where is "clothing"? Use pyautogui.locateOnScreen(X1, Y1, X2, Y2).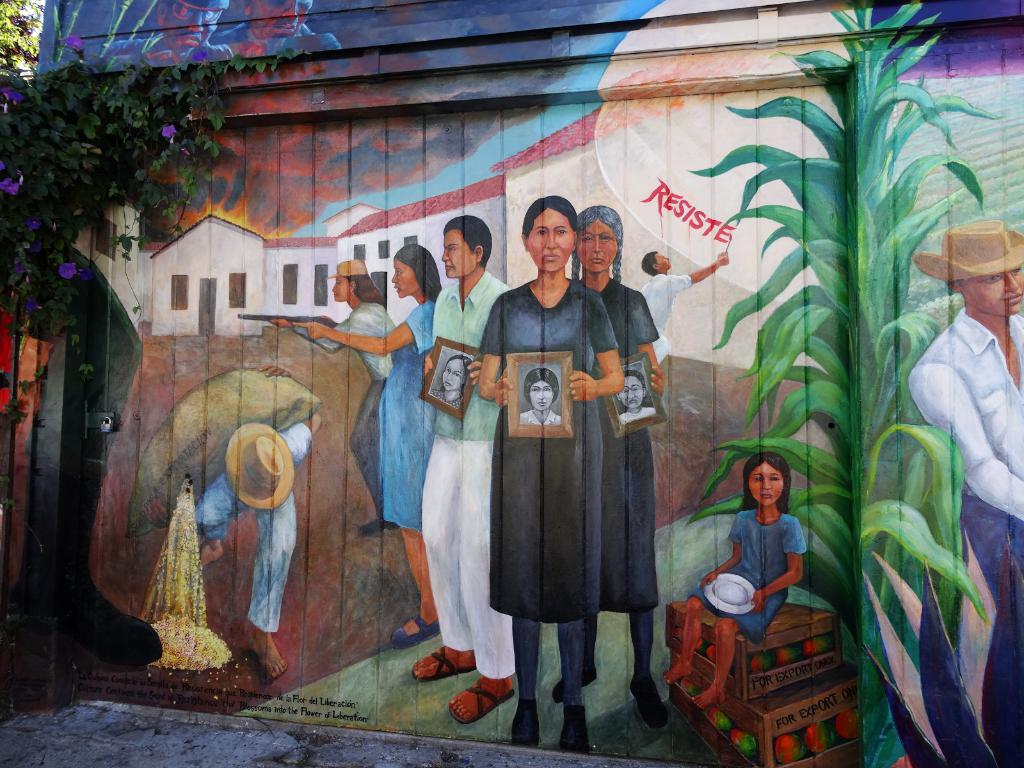
pyautogui.locateOnScreen(474, 316, 667, 642).
